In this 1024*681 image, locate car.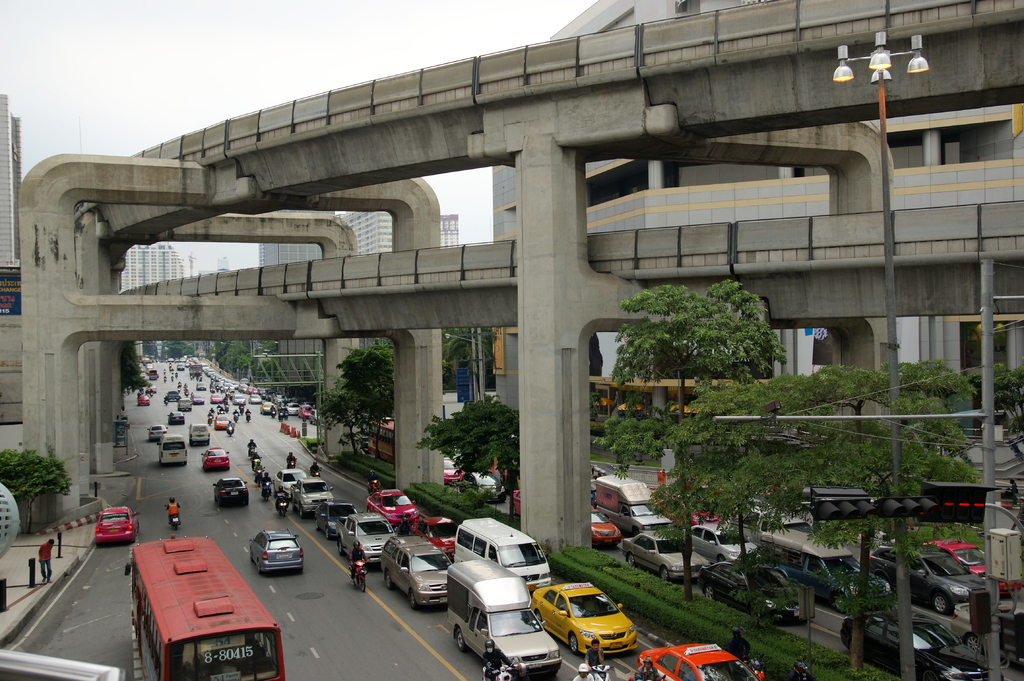
Bounding box: {"x1": 696, "y1": 562, "x2": 806, "y2": 625}.
